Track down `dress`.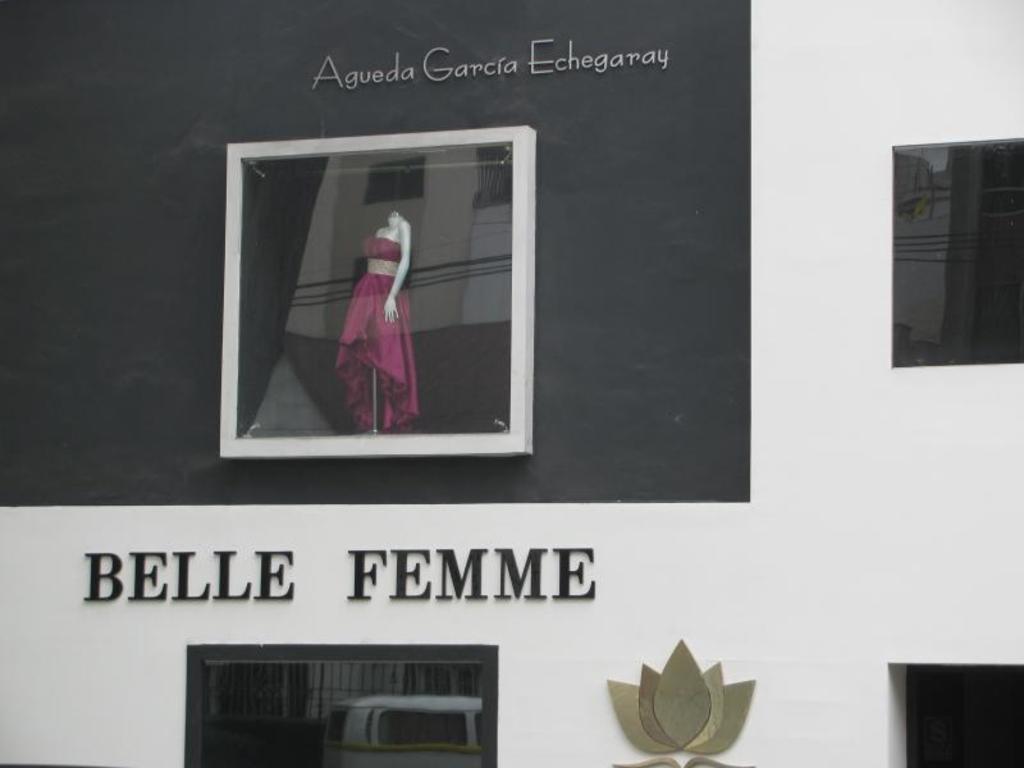
Tracked to 335,232,417,433.
